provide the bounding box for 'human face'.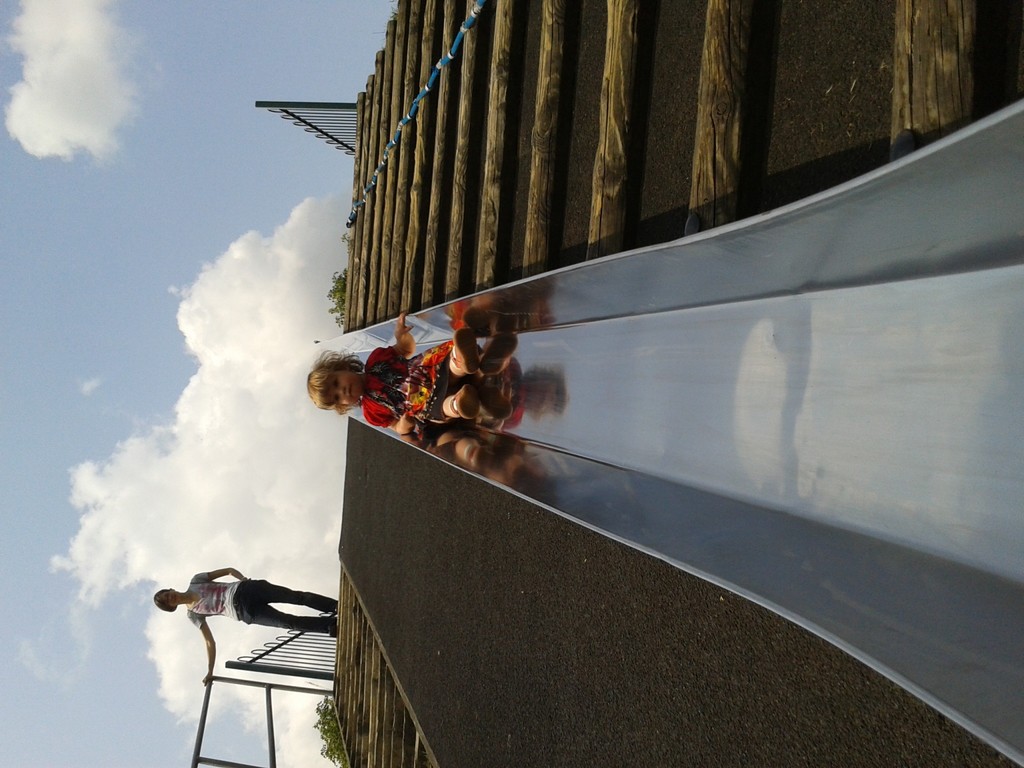
Rect(319, 364, 364, 405).
